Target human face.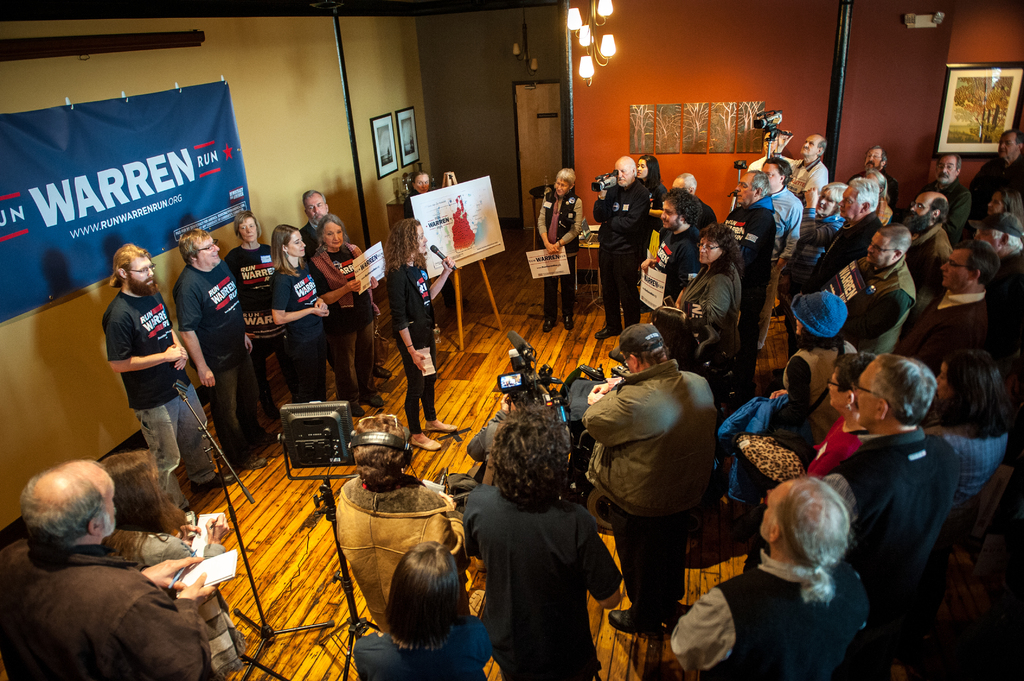
Target region: 101,473,119,533.
